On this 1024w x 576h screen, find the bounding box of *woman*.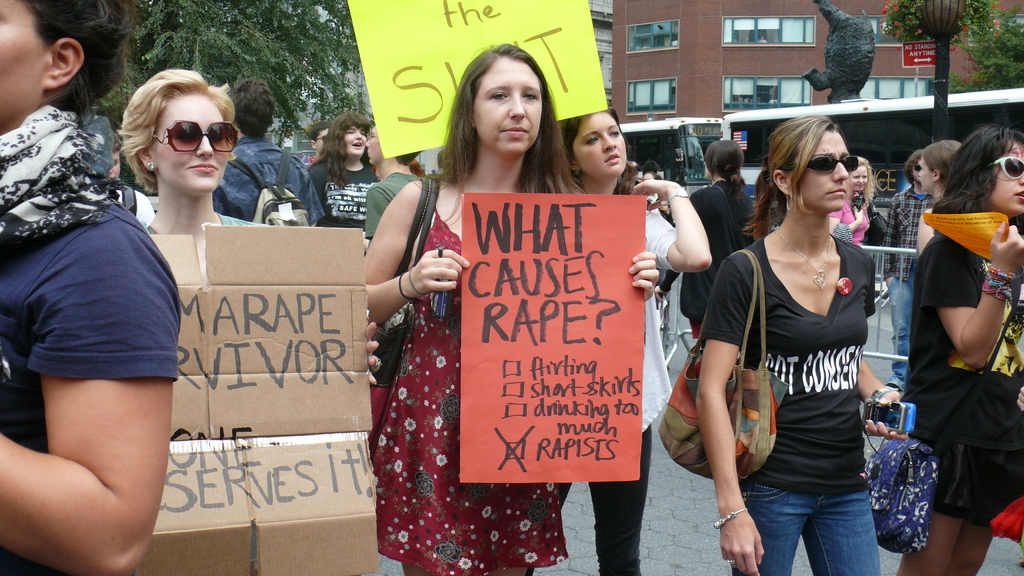
Bounding box: Rect(122, 66, 378, 387).
